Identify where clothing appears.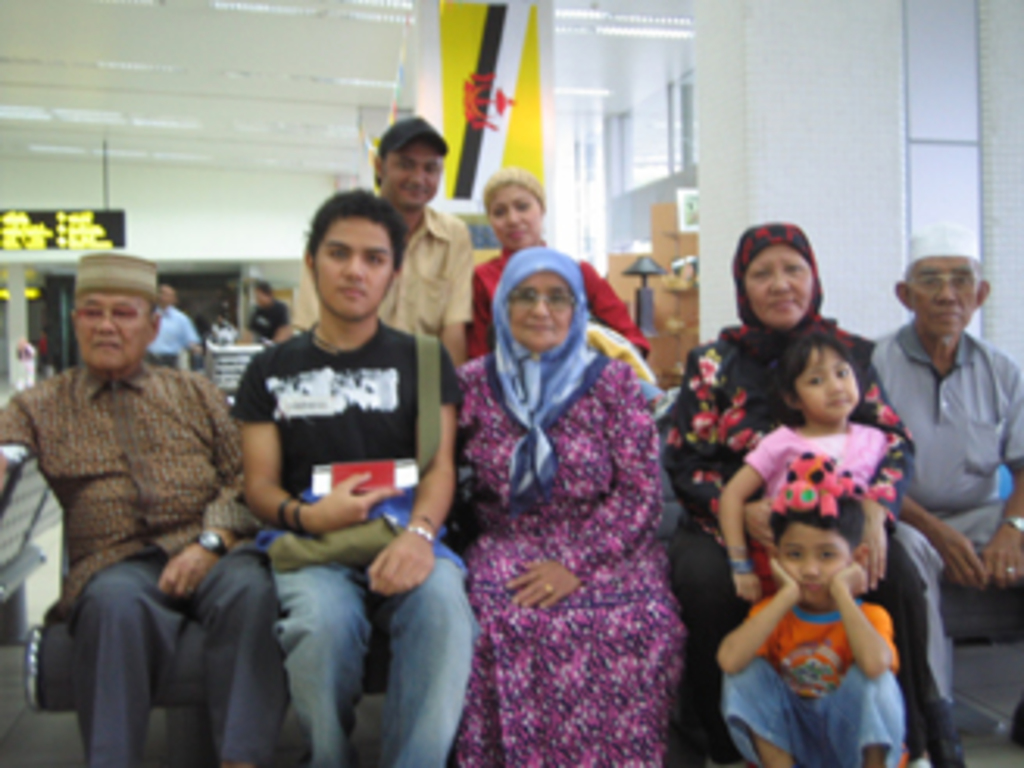
Appears at locate(677, 340, 940, 752).
